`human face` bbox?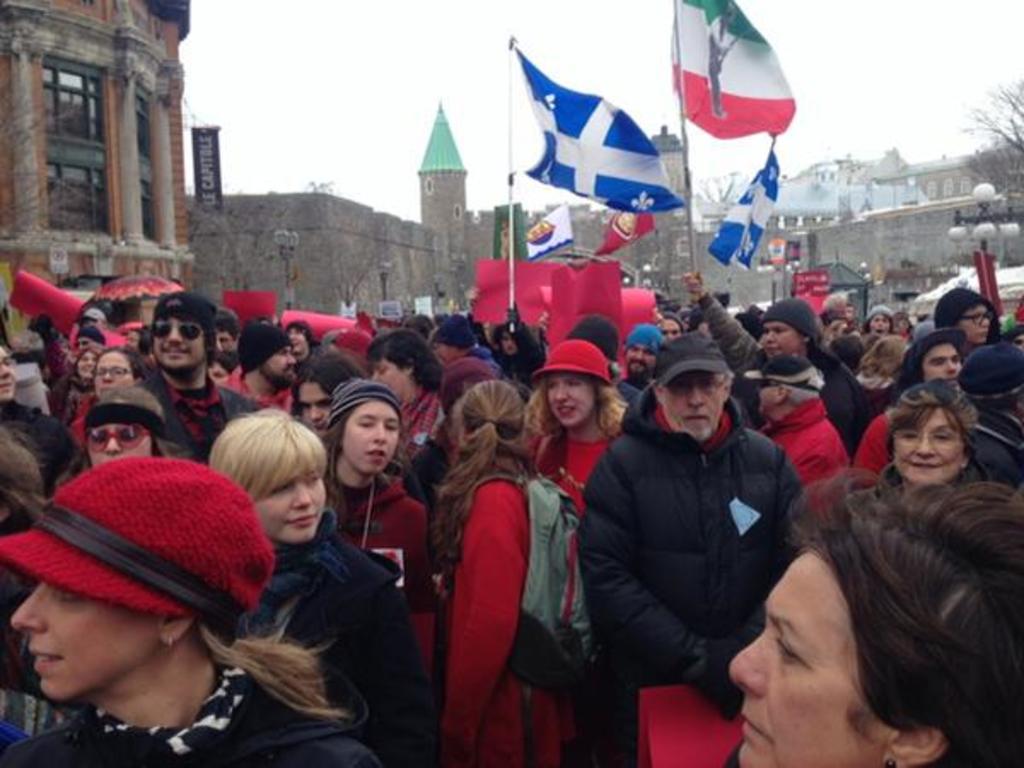
[x1=152, y1=311, x2=207, y2=369]
